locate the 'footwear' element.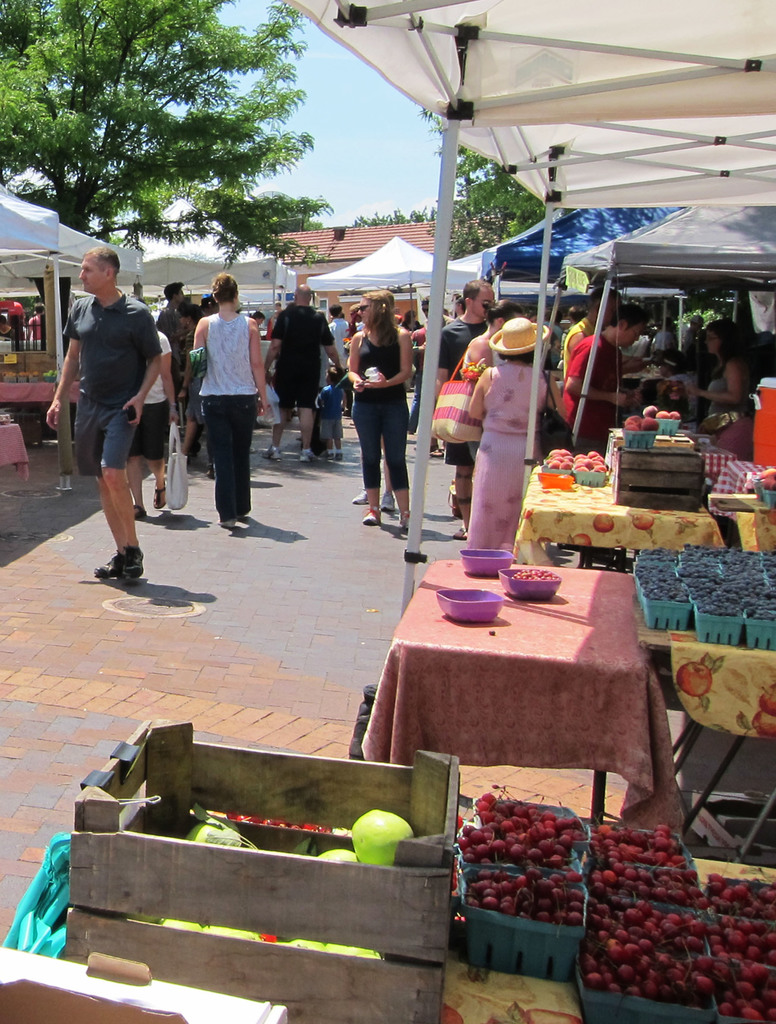
Element bbox: box(426, 450, 445, 458).
